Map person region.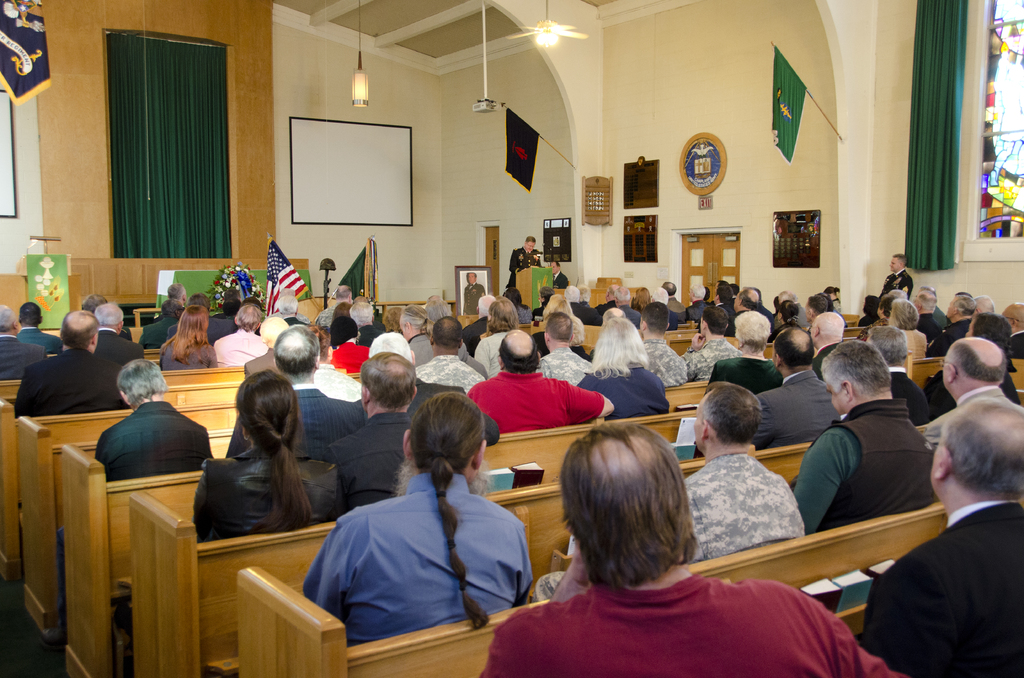
Mapped to {"left": 0, "top": 303, "right": 49, "bottom": 383}.
